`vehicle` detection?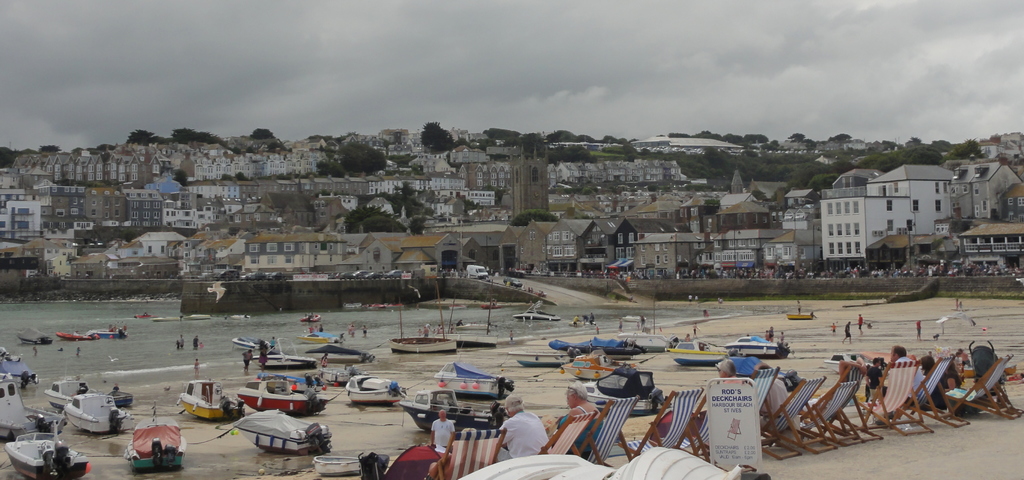
region(6, 433, 88, 479)
